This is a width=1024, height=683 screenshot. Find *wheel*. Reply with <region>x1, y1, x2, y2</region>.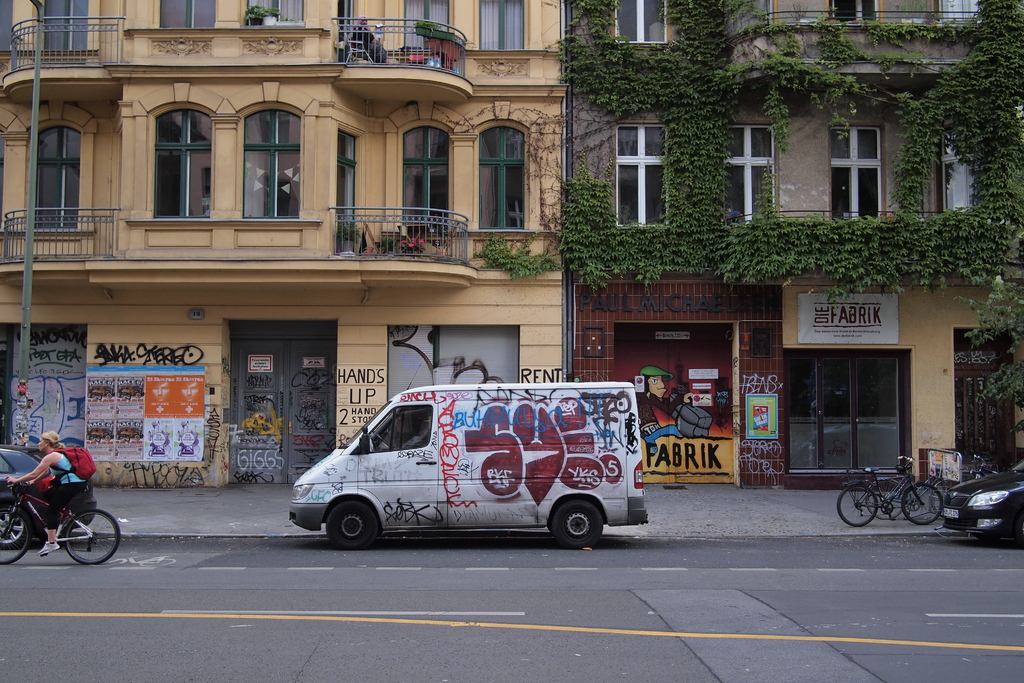
<region>0, 509, 26, 552</region>.
